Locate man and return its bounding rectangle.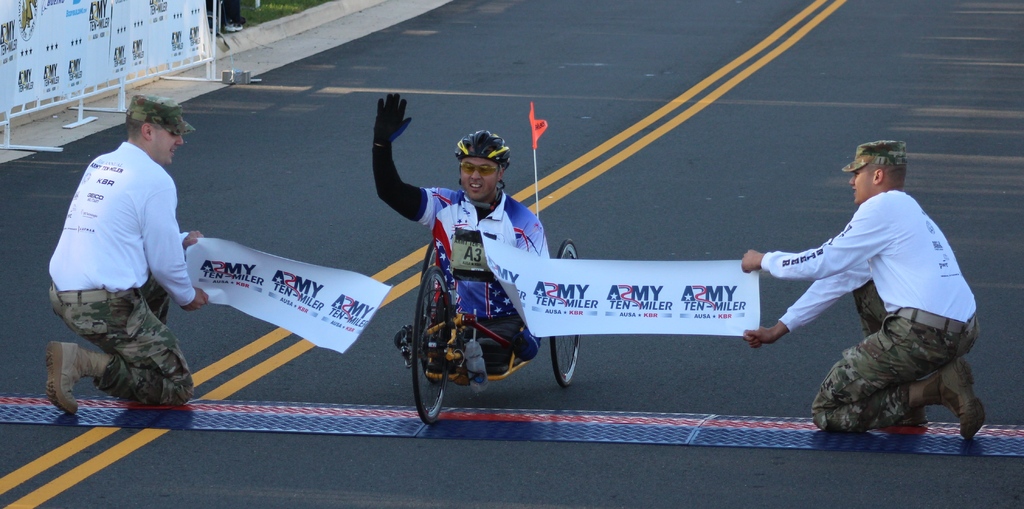
BBox(364, 82, 556, 400).
